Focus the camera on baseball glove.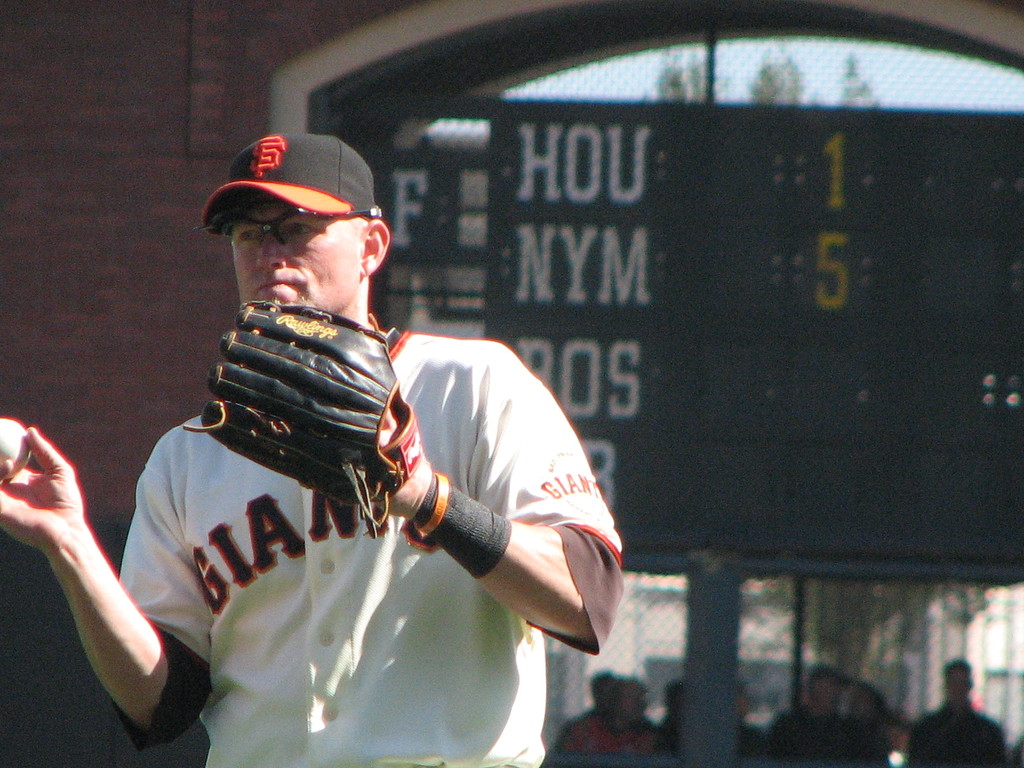
Focus region: (left=182, top=302, right=426, bottom=536).
